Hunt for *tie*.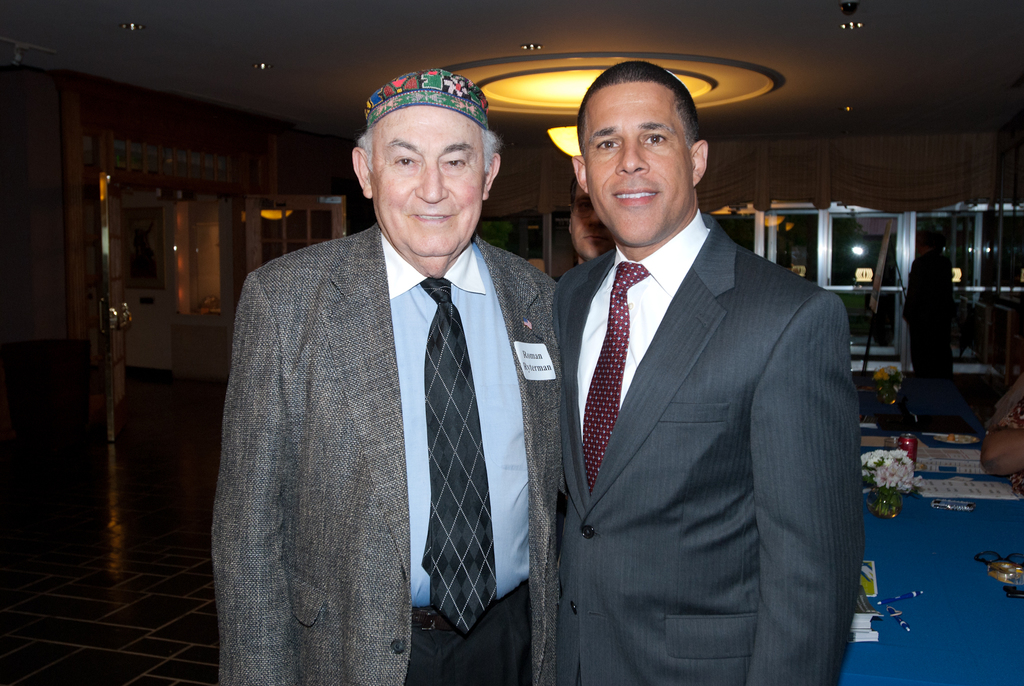
Hunted down at l=583, t=260, r=653, b=502.
